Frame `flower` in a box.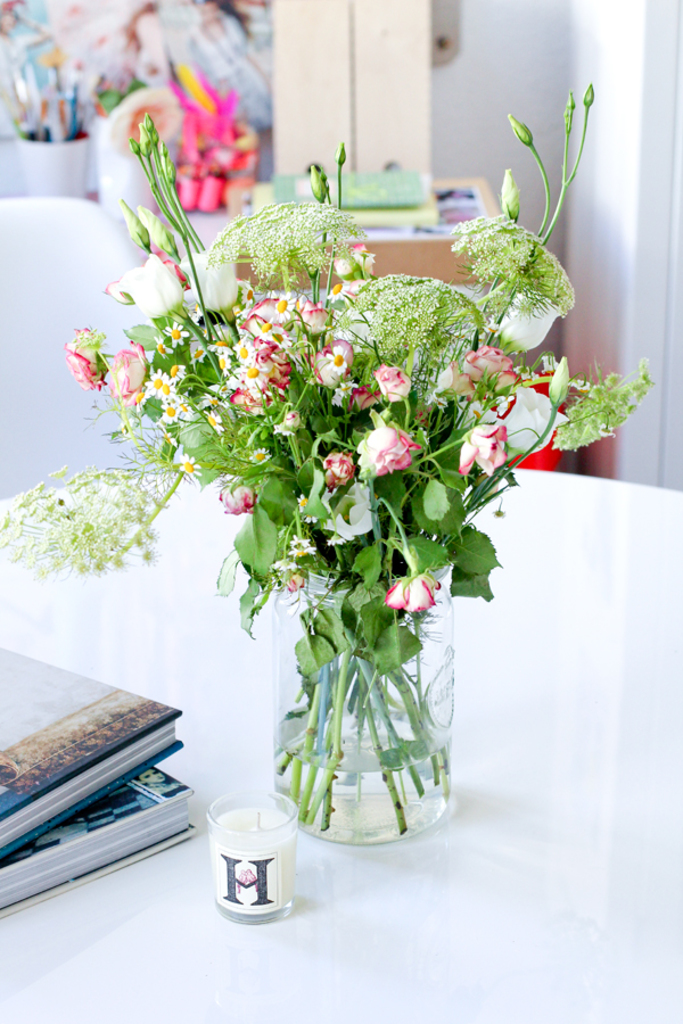
BBox(287, 535, 312, 556).
